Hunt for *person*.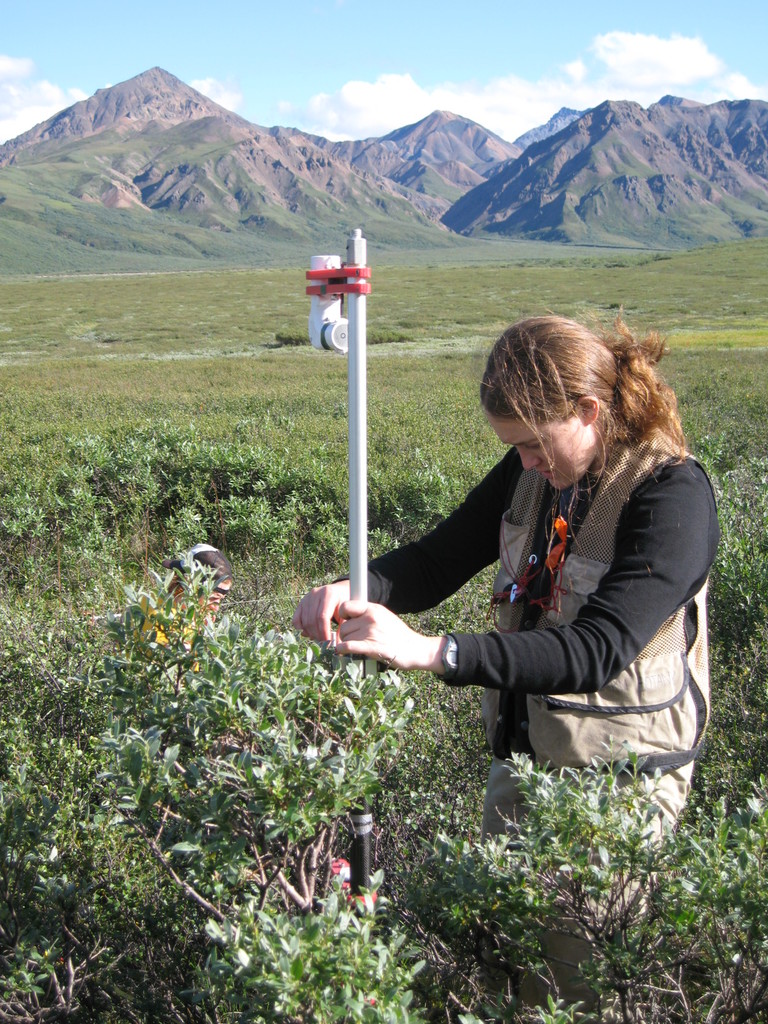
Hunted down at pyautogui.locateOnScreen(134, 548, 242, 689).
